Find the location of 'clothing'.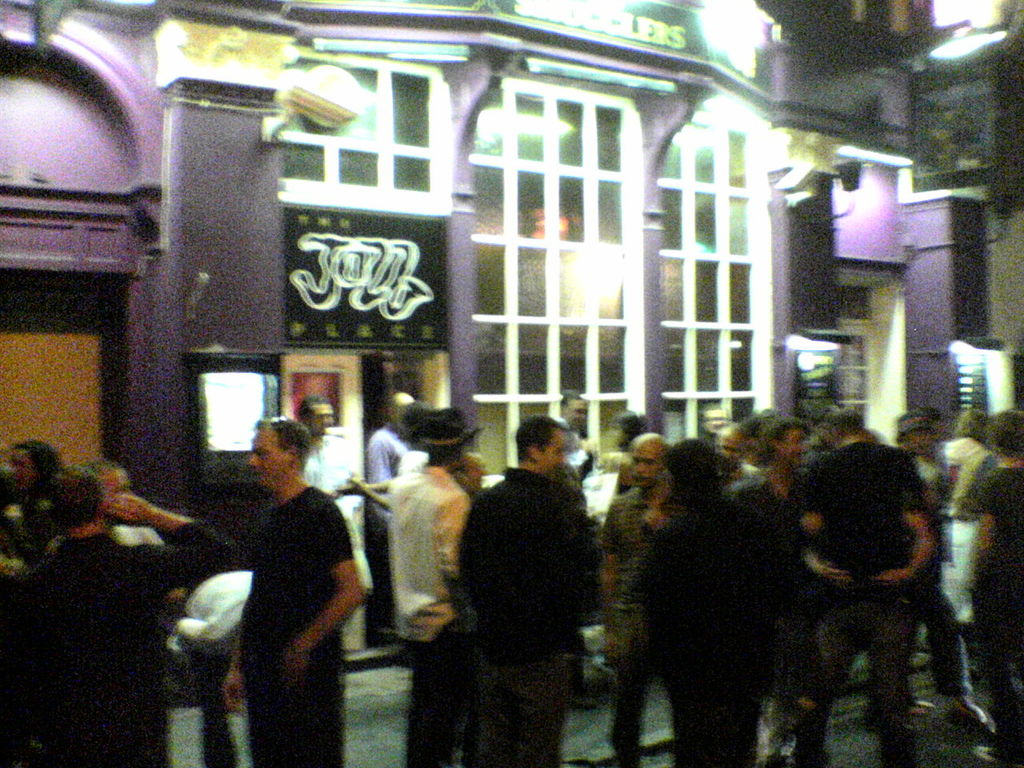
Location: x1=446 y1=442 x2=632 y2=762.
